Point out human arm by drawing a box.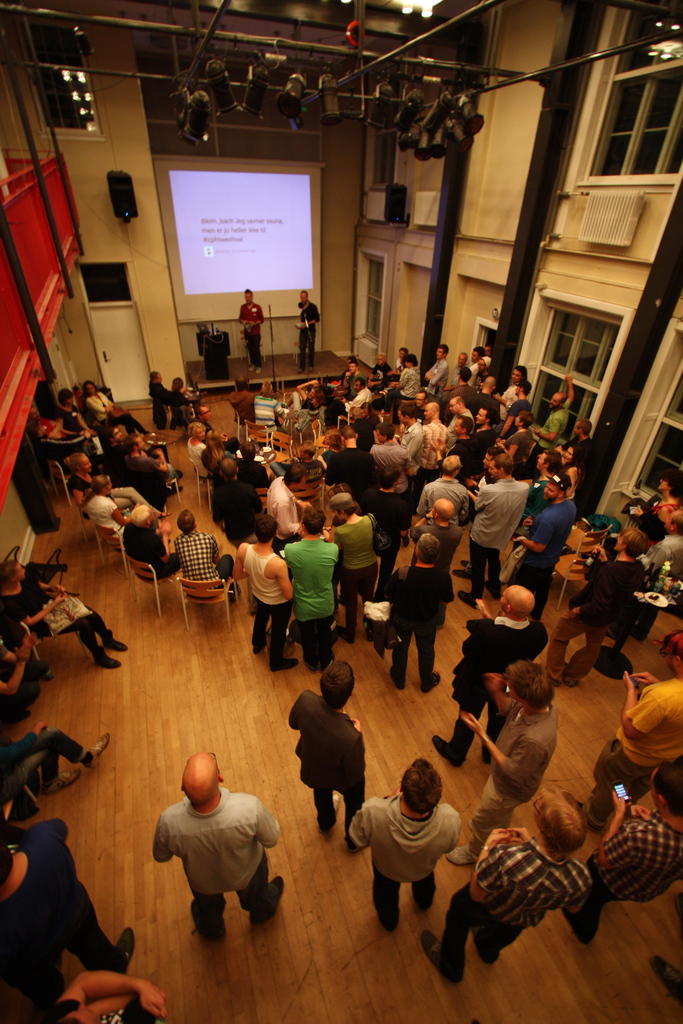
[left=36, top=581, right=64, bottom=593].
